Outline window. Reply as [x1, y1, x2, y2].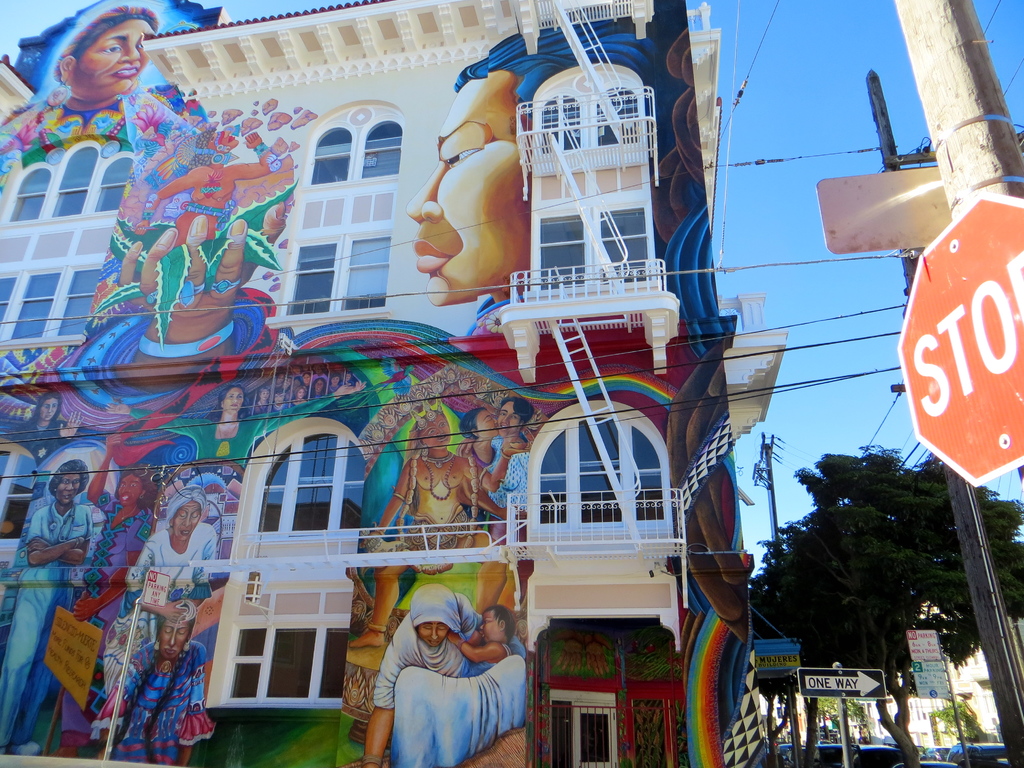
[541, 94, 581, 155].
